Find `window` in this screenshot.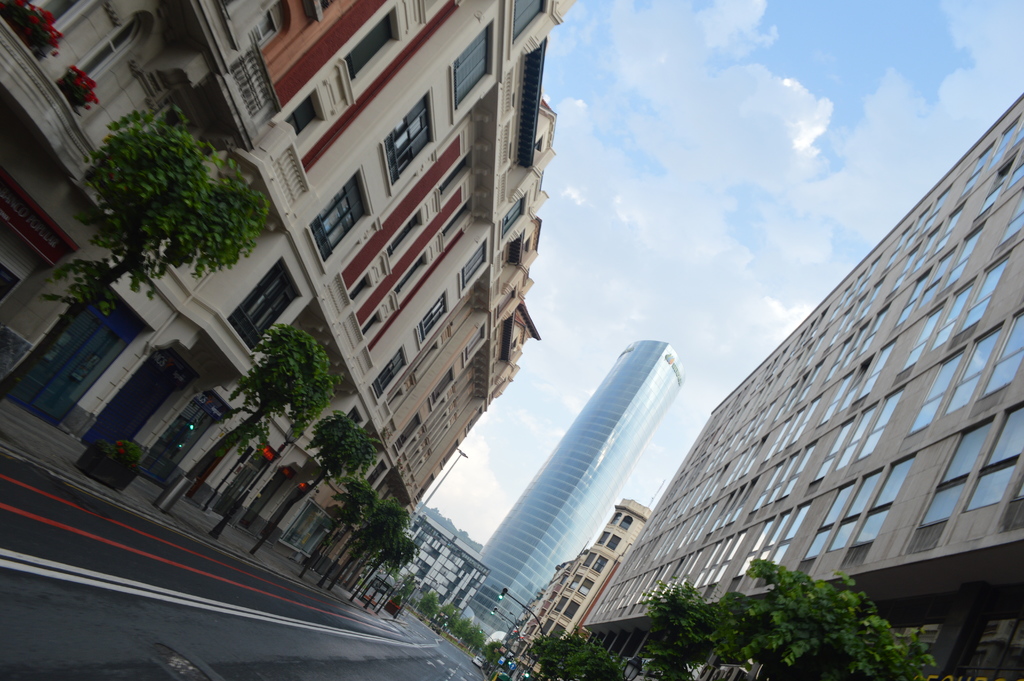
The bounding box for `window` is (left=458, top=239, right=492, bottom=295).
